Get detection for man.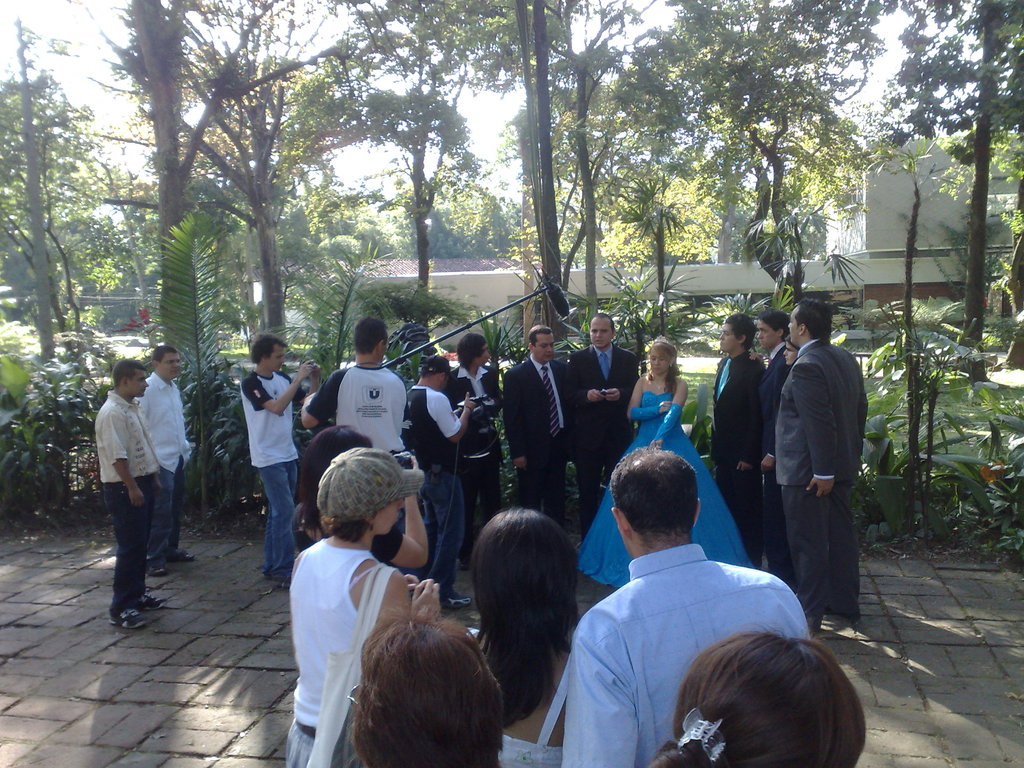
Detection: Rect(138, 344, 211, 578).
